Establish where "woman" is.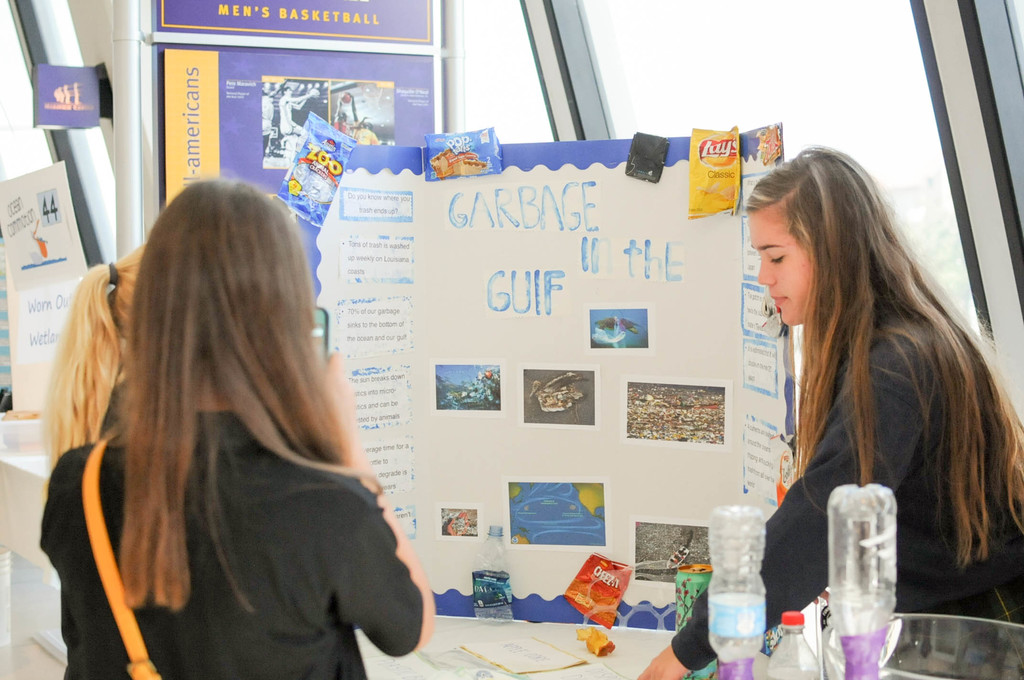
Established at (24,184,403,678).
